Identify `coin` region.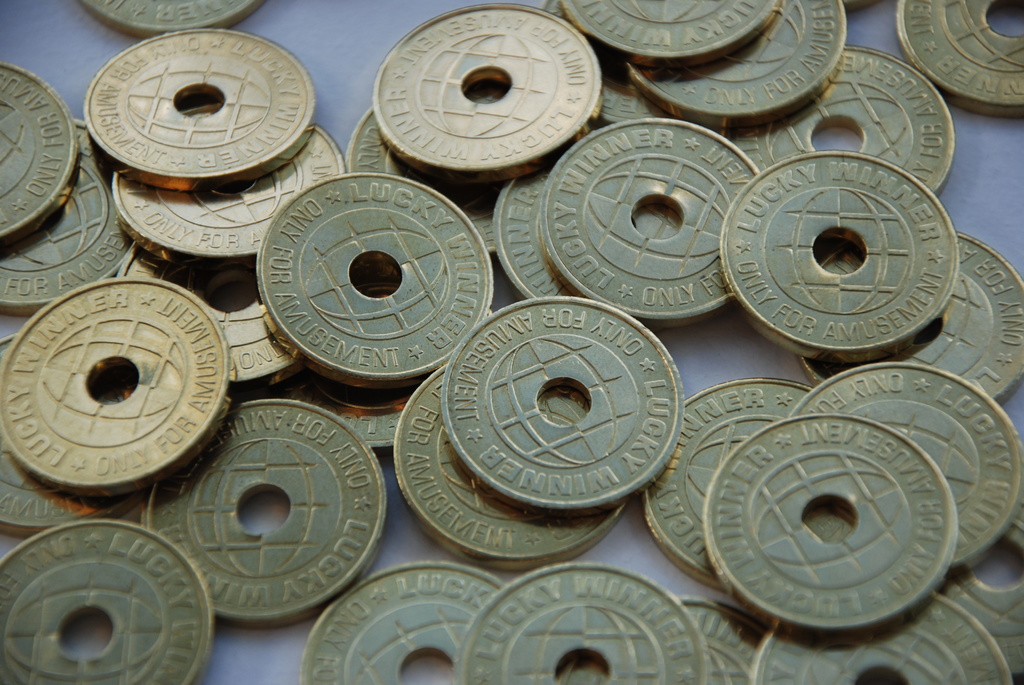
Region: box(79, 28, 317, 190).
